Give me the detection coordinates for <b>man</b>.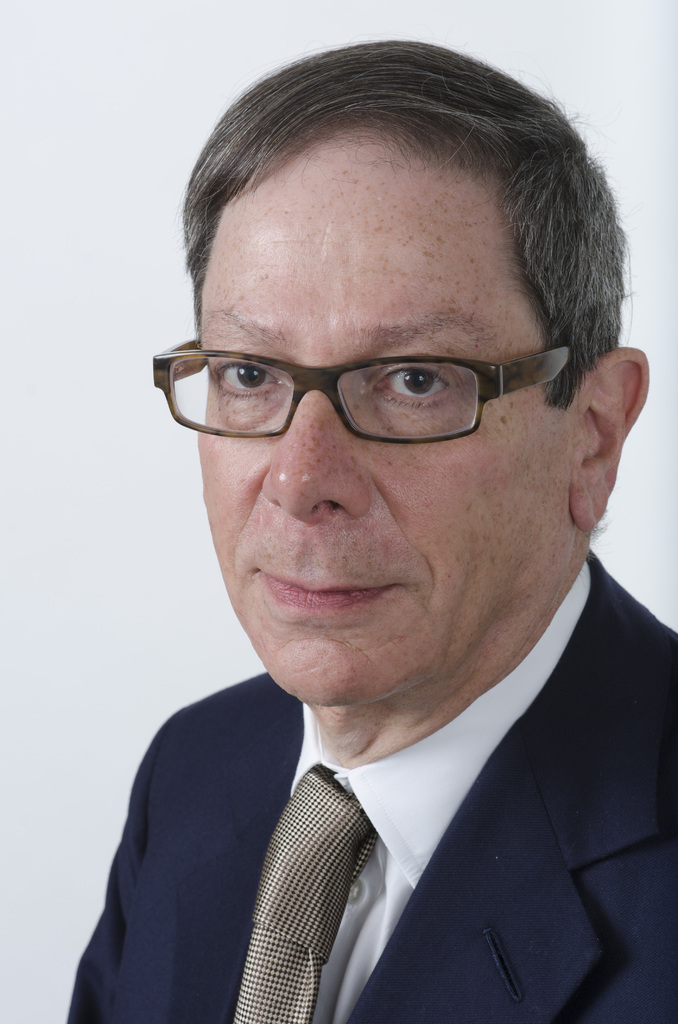
{"x1": 49, "y1": 60, "x2": 677, "y2": 1023}.
